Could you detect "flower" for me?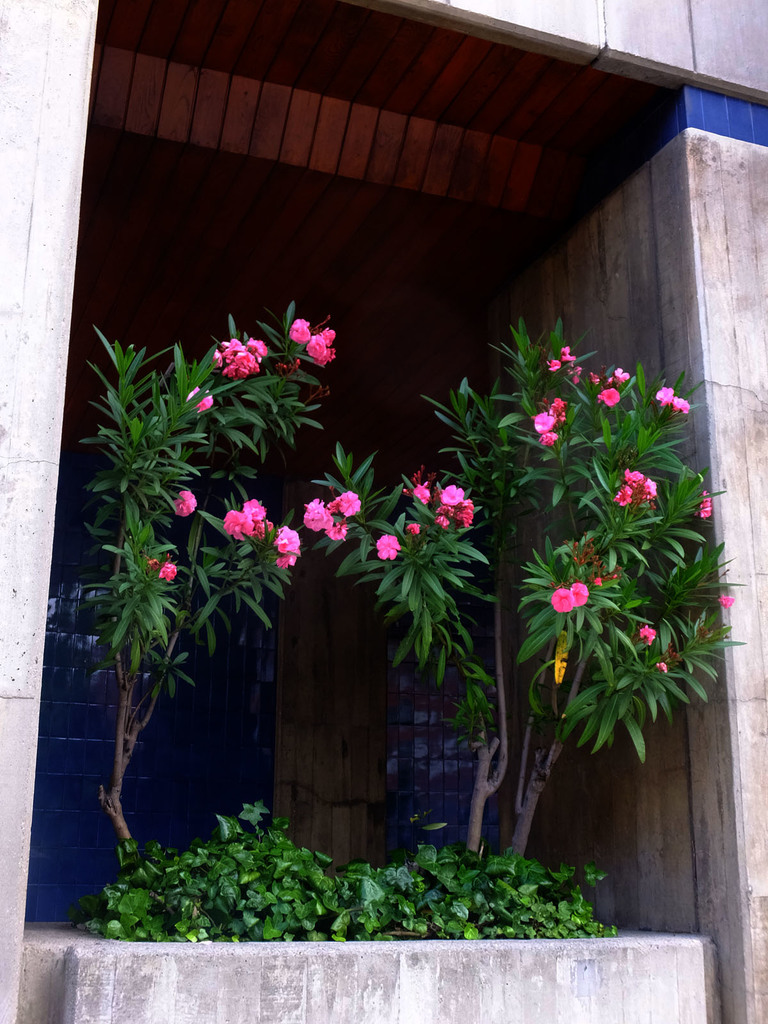
Detection result: <bbox>531, 409, 556, 436</bbox>.
